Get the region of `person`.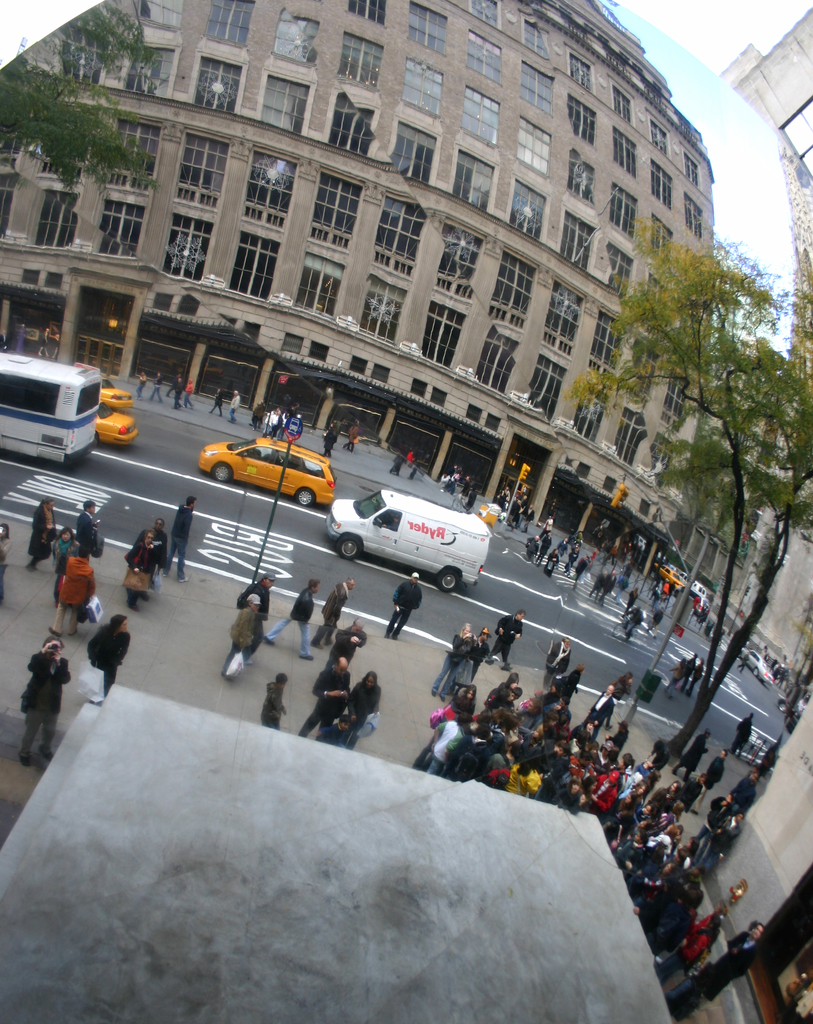
bbox=(262, 666, 288, 724).
